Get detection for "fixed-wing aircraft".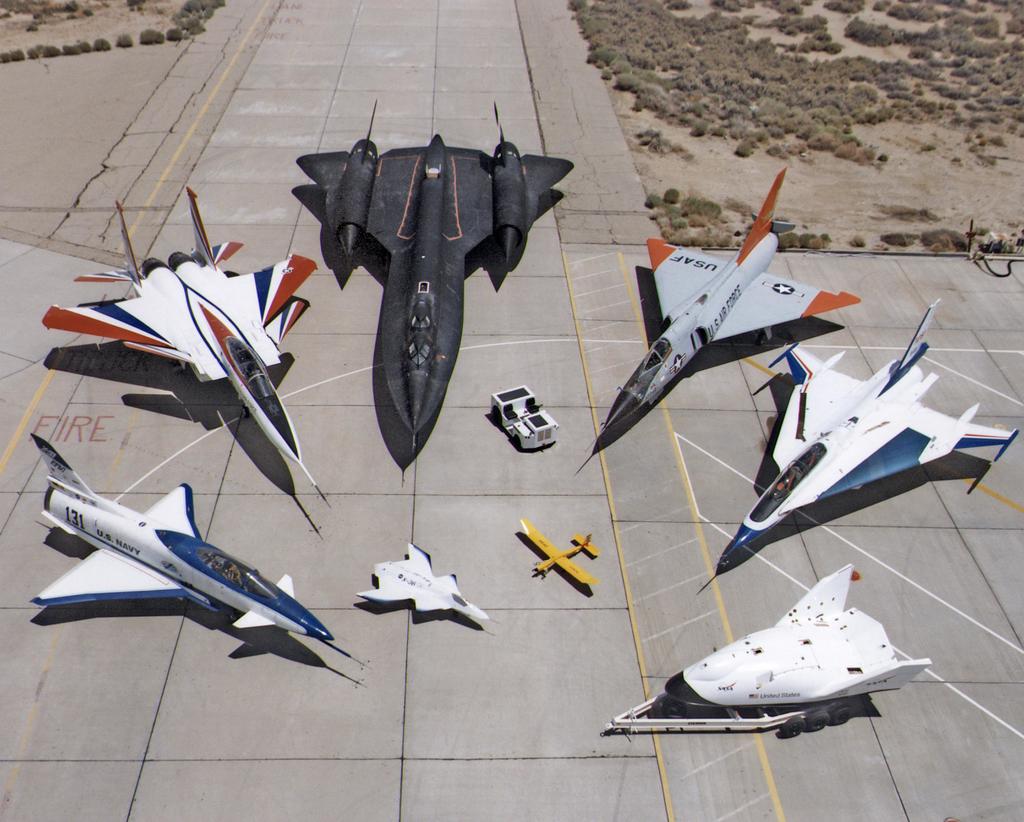
Detection: bbox=(707, 300, 1020, 590).
